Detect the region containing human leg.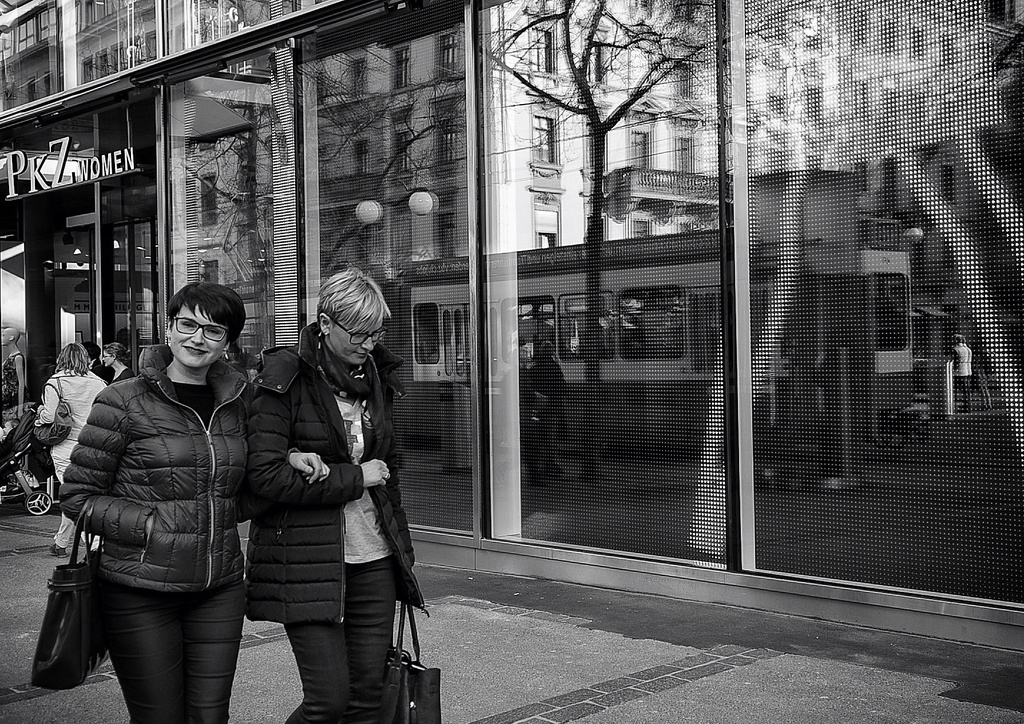
(276,613,341,723).
